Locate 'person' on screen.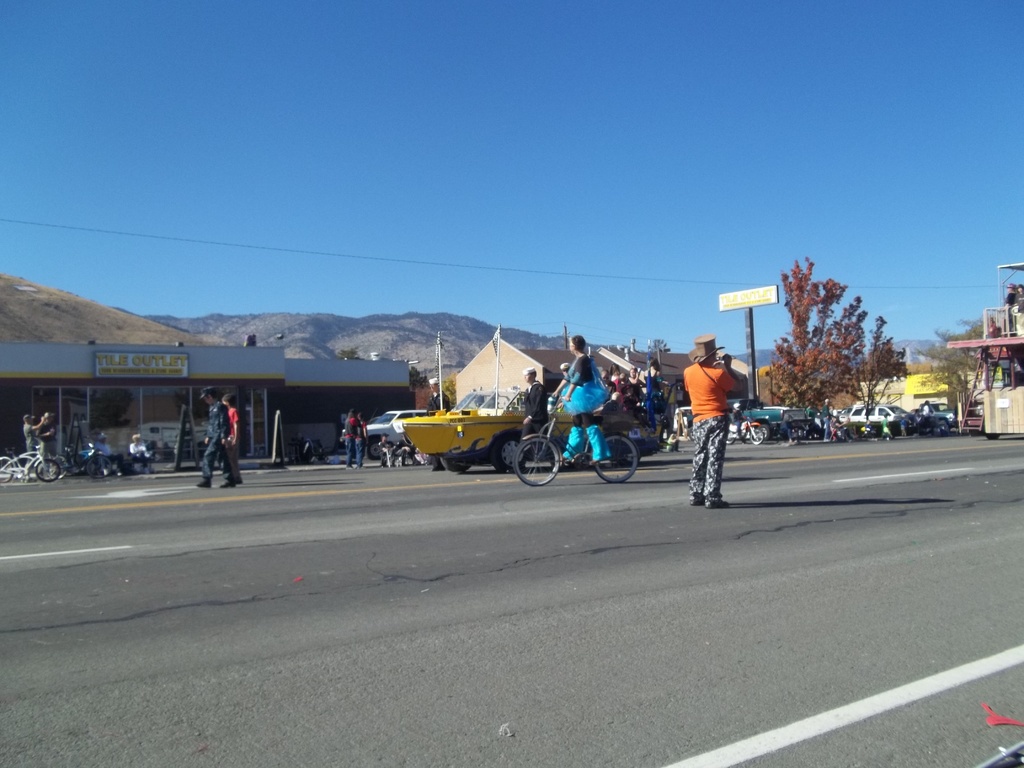
On screen at x1=376, y1=434, x2=404, y2=472.
